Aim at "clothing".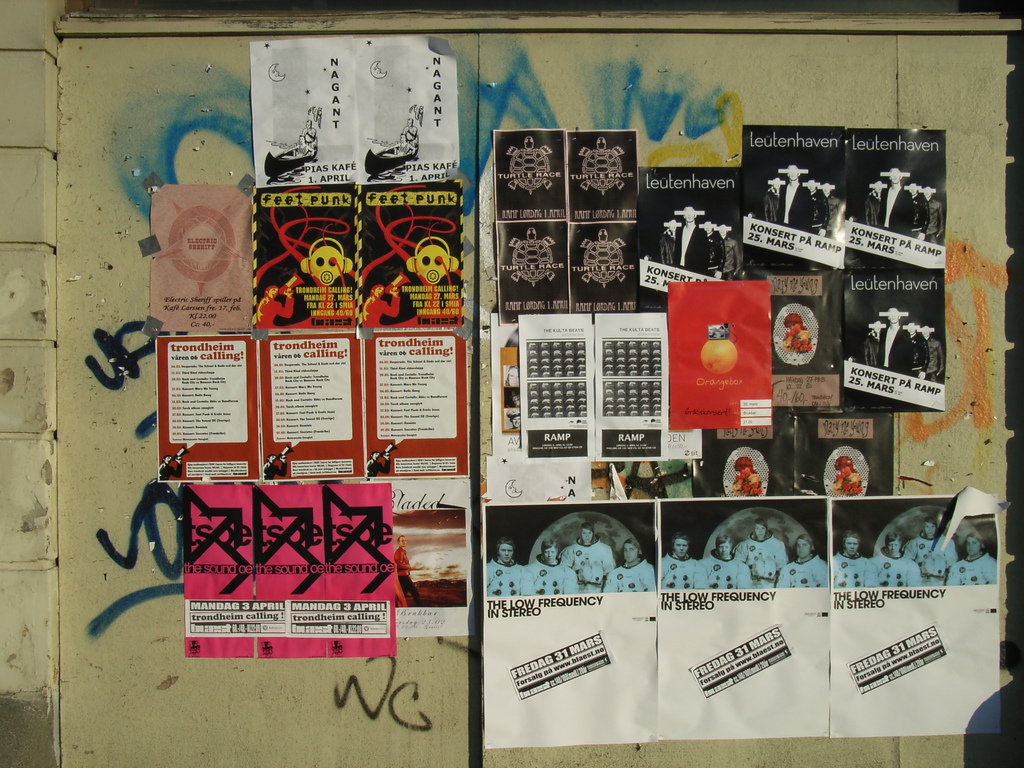
Aimed at x1=906 y1=532 x2=964 y2=586.
